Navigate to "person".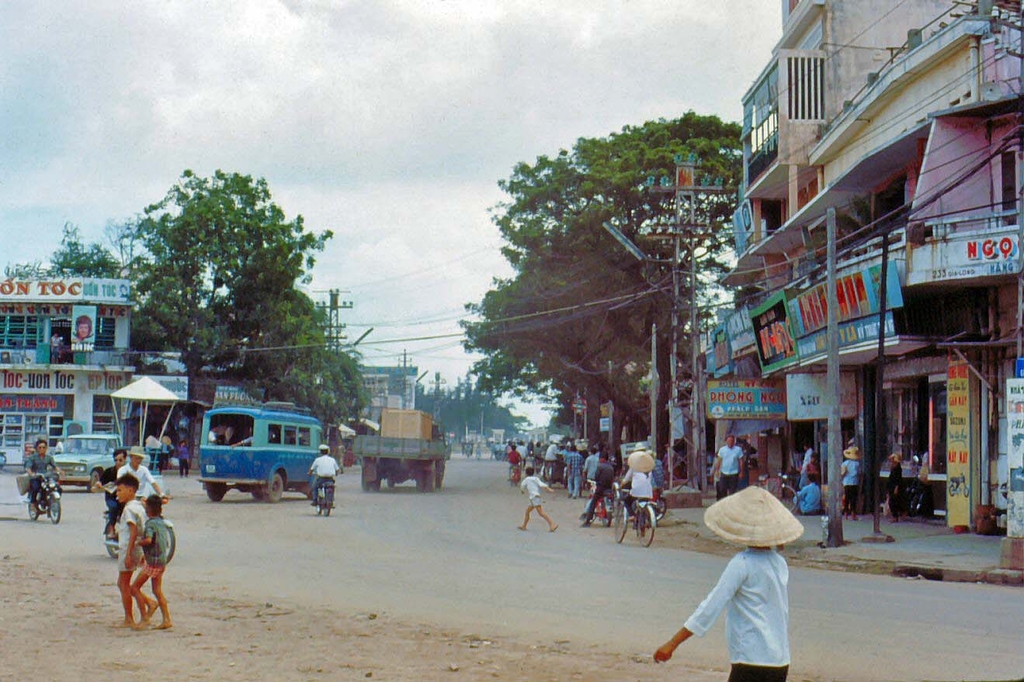
Navigation target: 713 440 746 499.
